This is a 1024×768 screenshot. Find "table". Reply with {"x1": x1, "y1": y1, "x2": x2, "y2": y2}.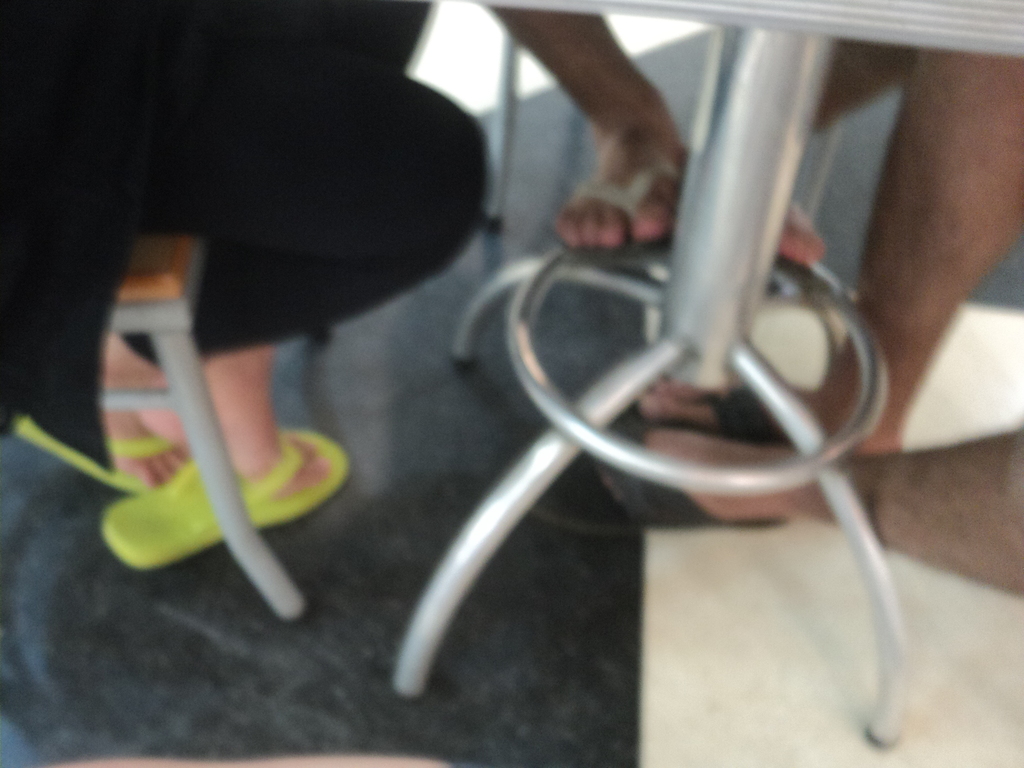
{"x1": 389, "y1": 0, "x2": 1023, "y2": 745}.
